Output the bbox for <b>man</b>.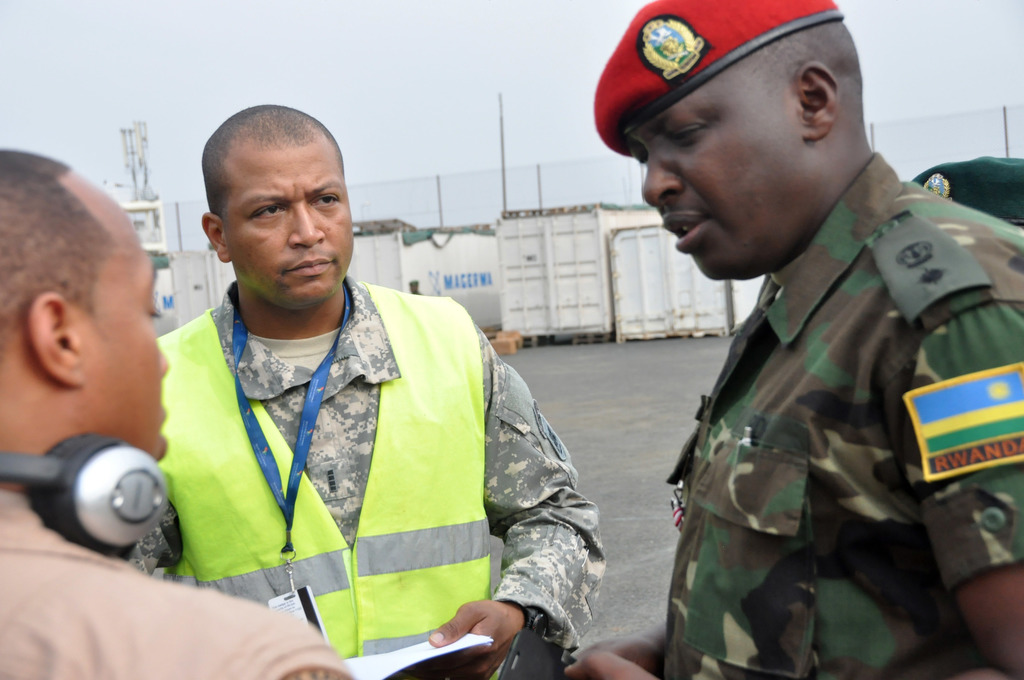
left=154, top=104, right=605, bottom=679.
